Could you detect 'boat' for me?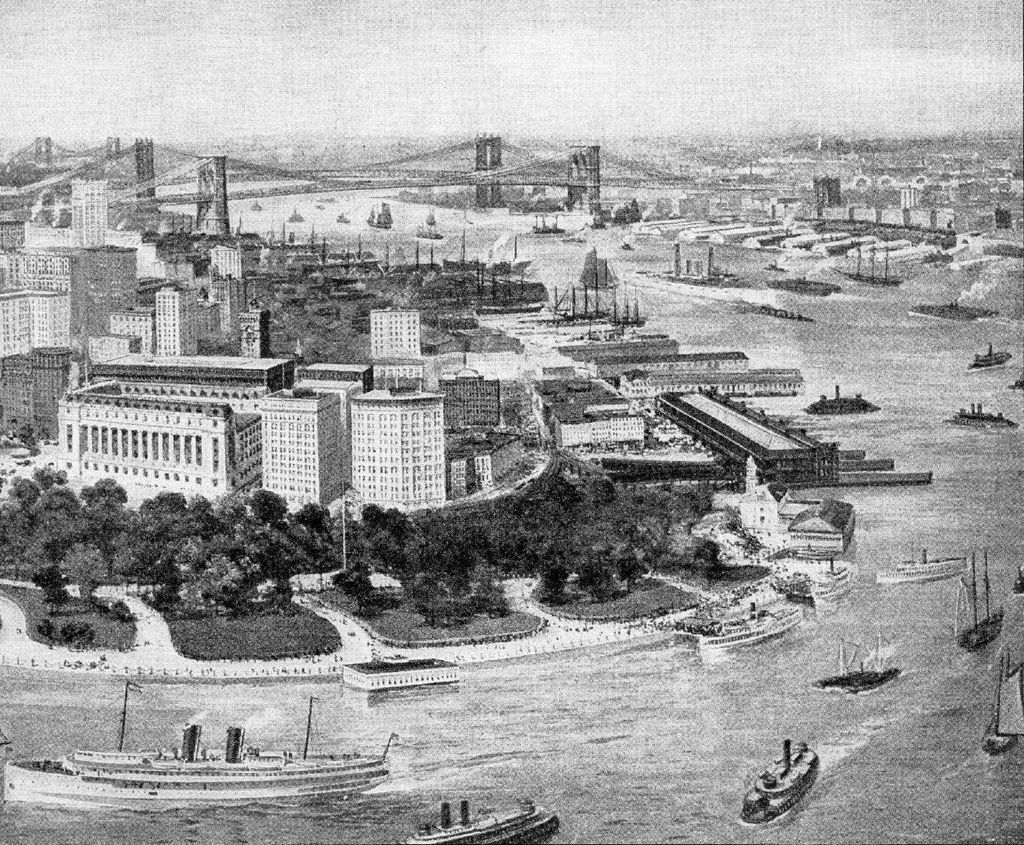
Detection result: pyautogui.locateOnScreen(877, 547, 969, 583).
